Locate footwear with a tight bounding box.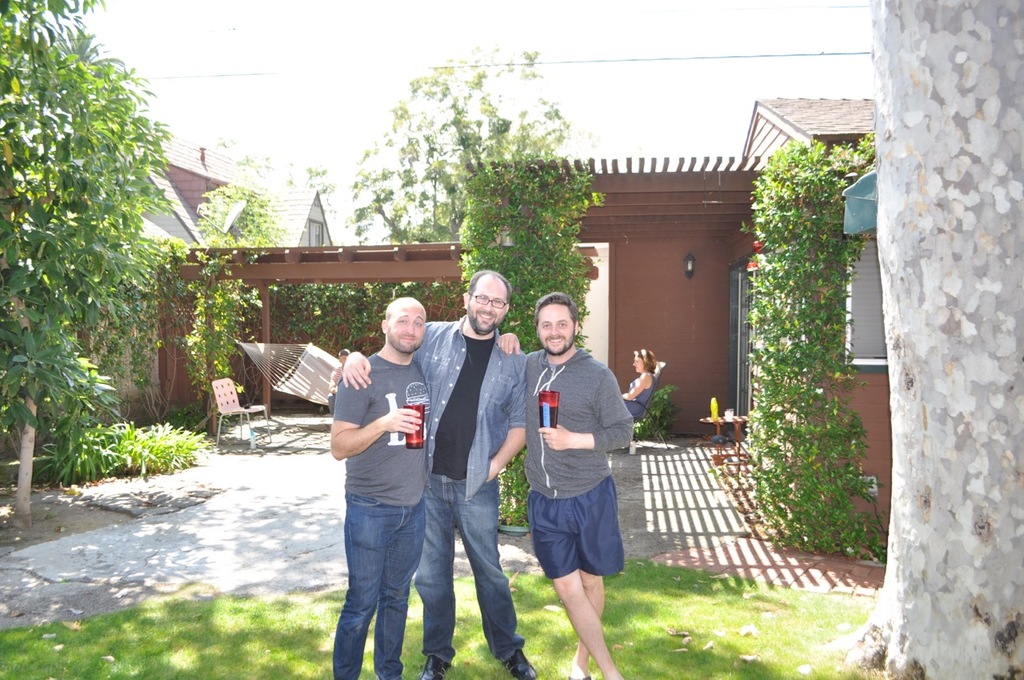
(left=420, top=654, right=450, bottom=679).
